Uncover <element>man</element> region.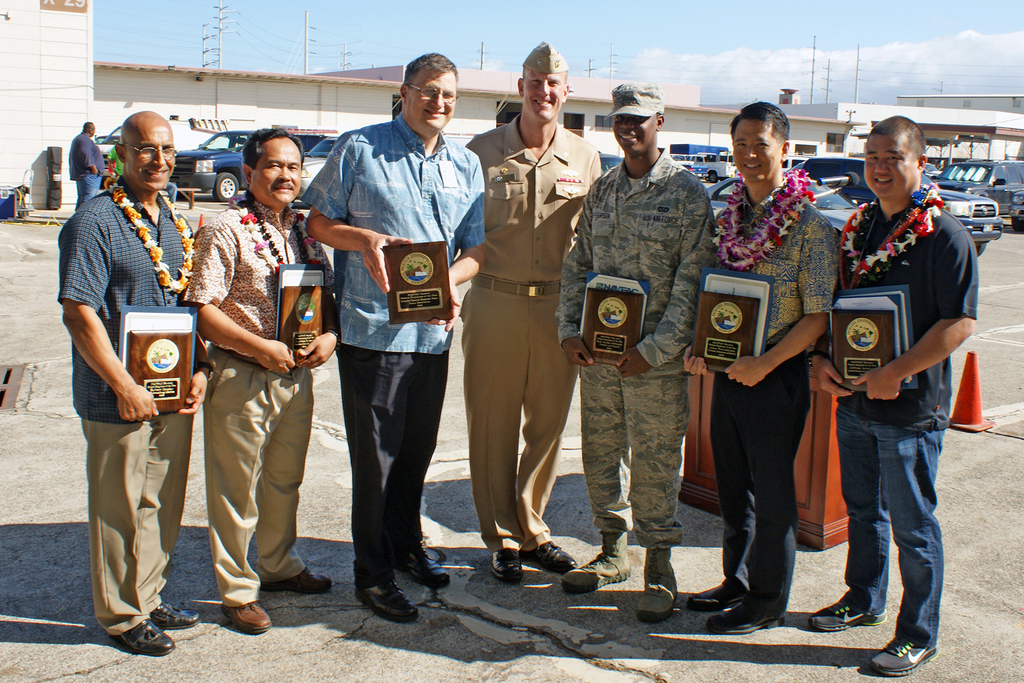
Uncovered: pyautogui.locateOnScreen(52, 109, 215, 659).
